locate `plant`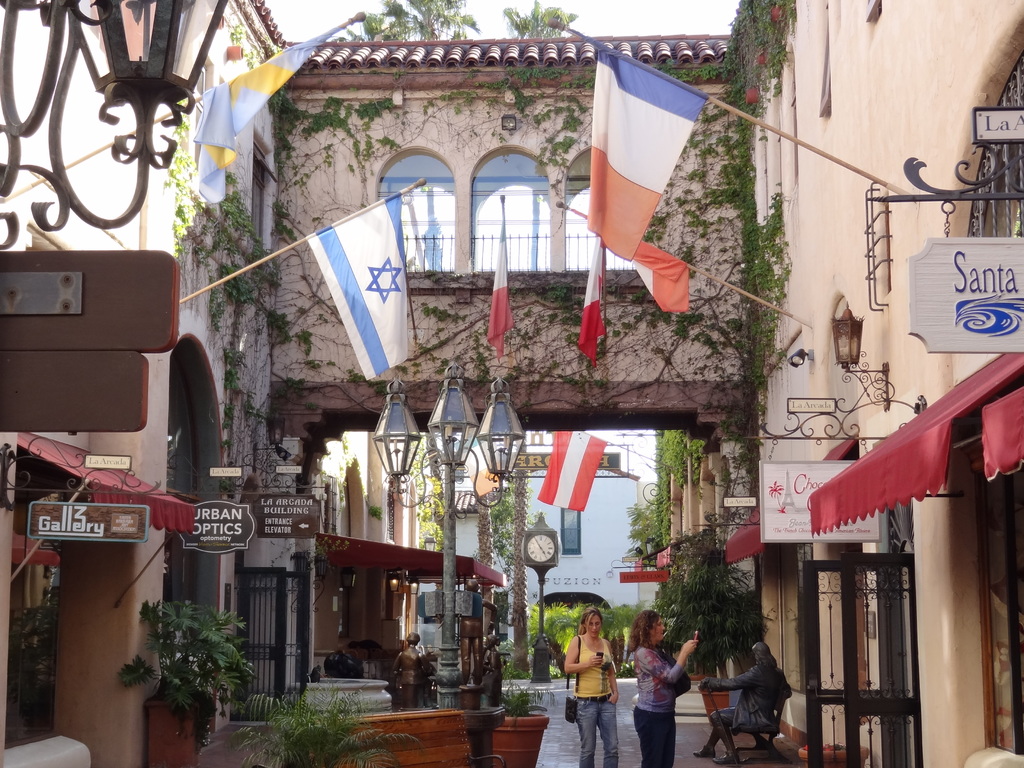
<region>227, 678, 417, 767</region>
